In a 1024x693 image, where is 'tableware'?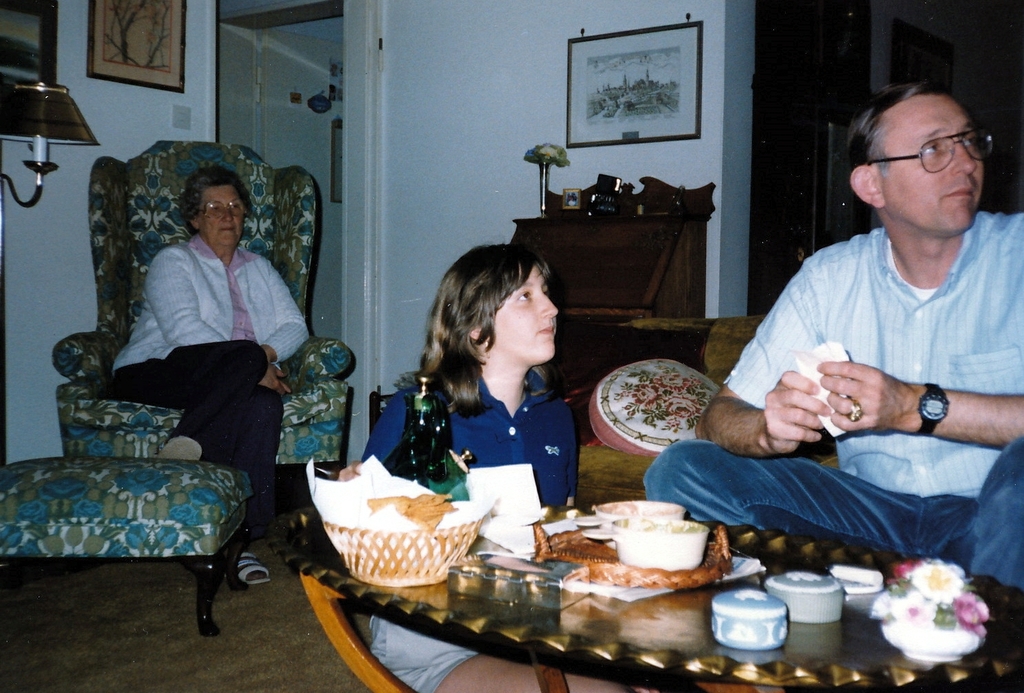
[583,508,714,563].
